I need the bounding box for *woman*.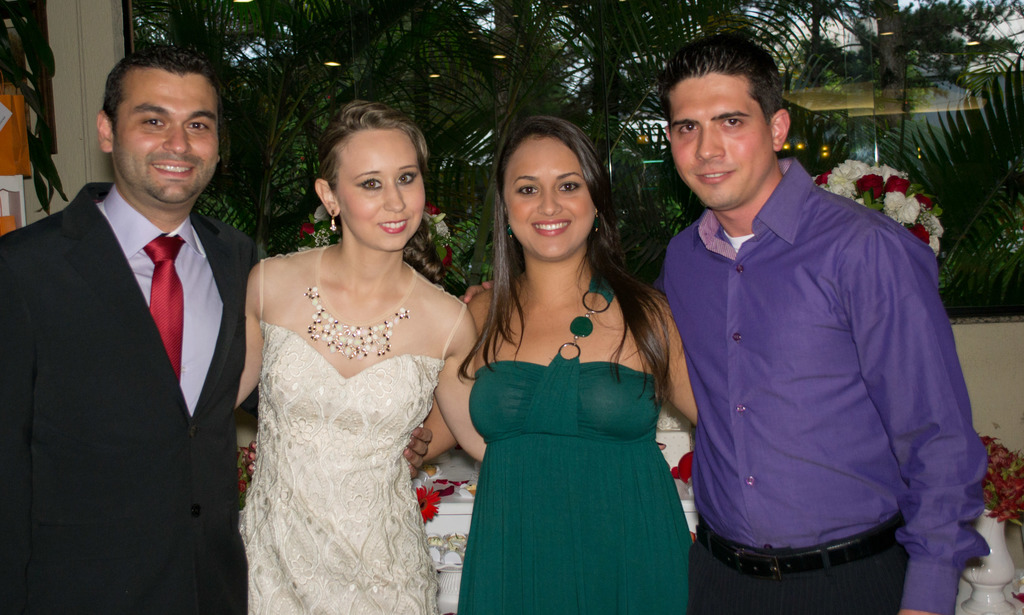
Here it is: detection(425, 115, 698, 614).
